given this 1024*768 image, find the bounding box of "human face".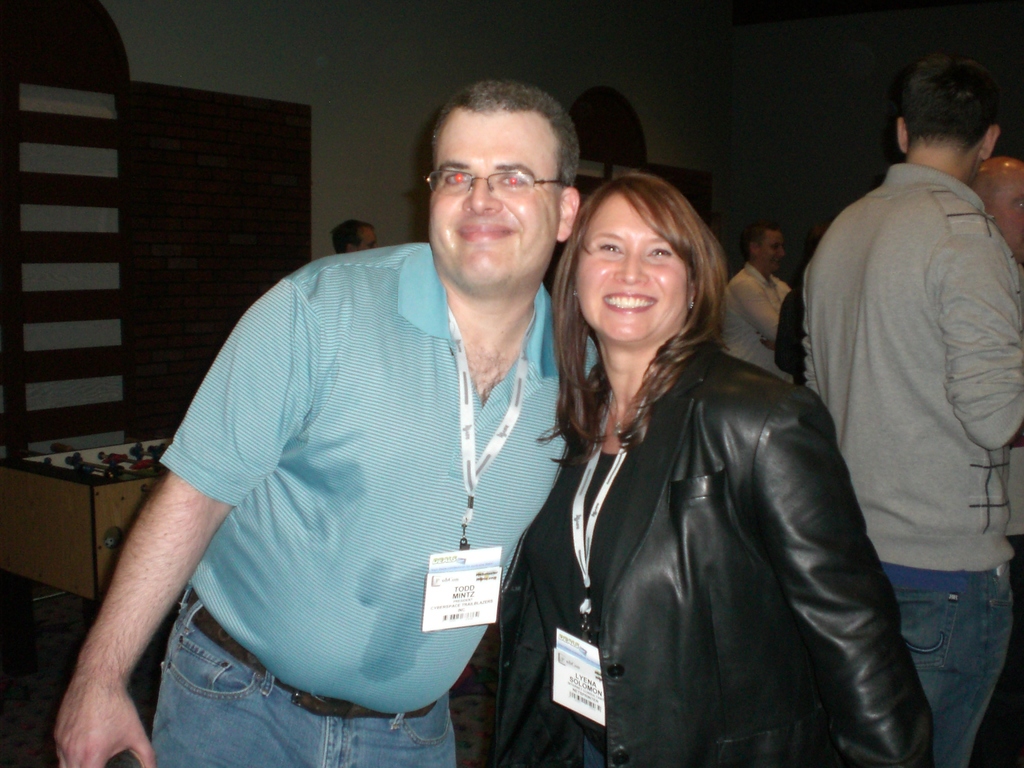
x1=580, y1=192, x2=684, y2=339.
